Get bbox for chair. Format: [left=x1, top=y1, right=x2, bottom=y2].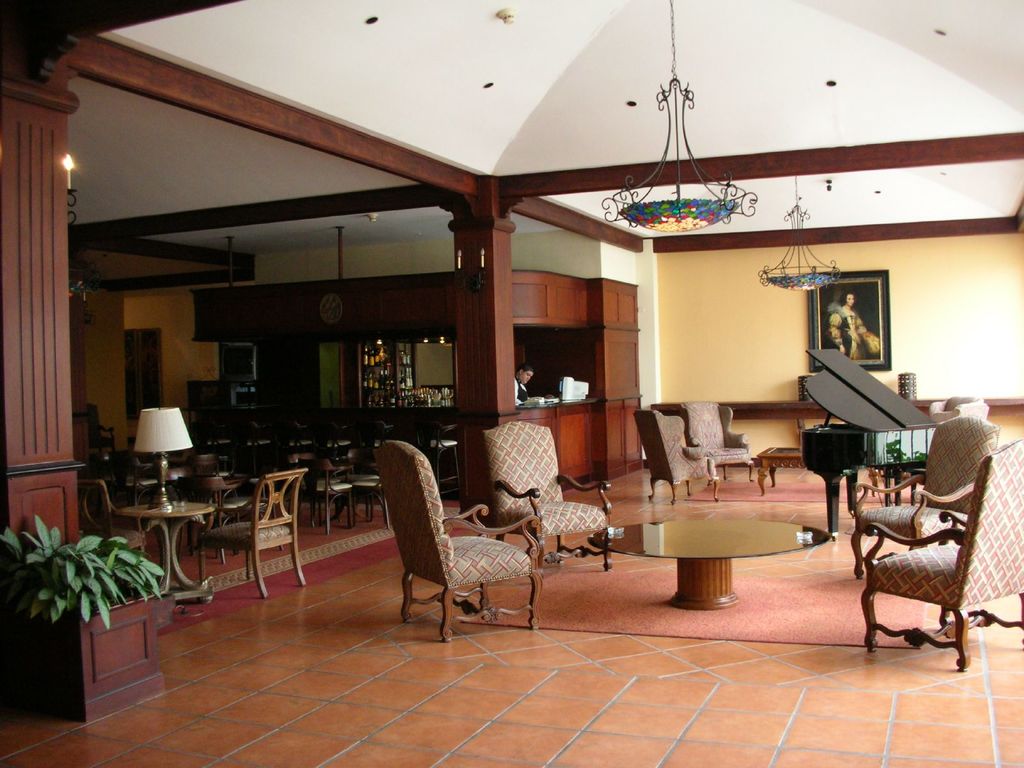
[left=86, top=401, right=115, bottom=454].
